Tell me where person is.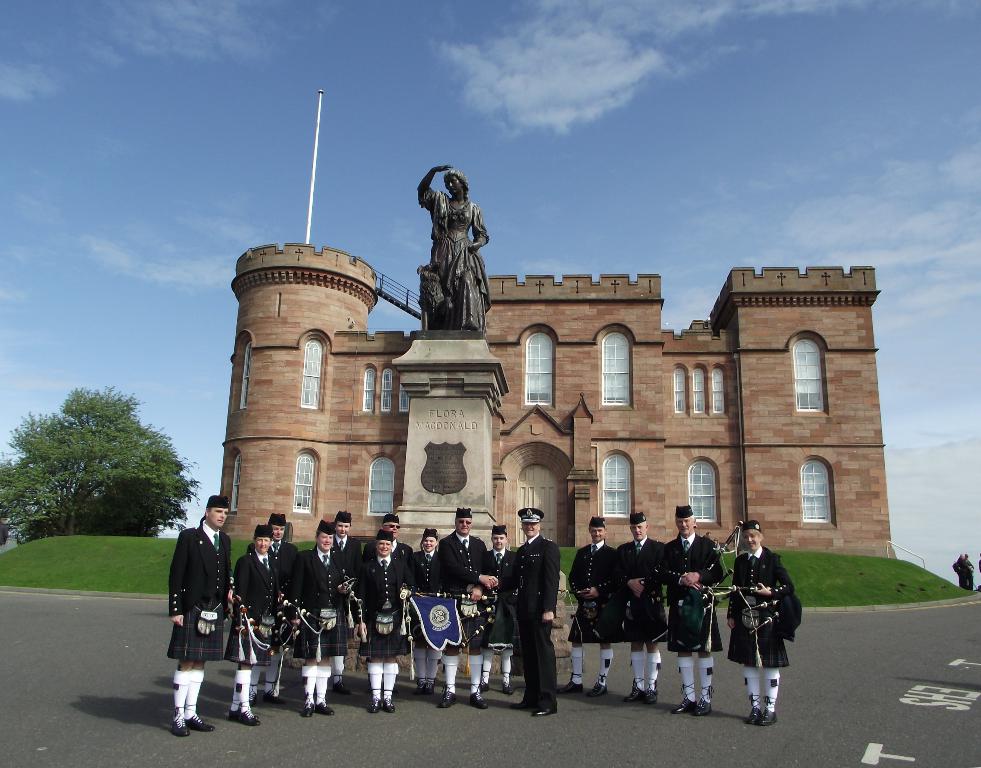
person is at bbox=[715, 537, 722, 556].
